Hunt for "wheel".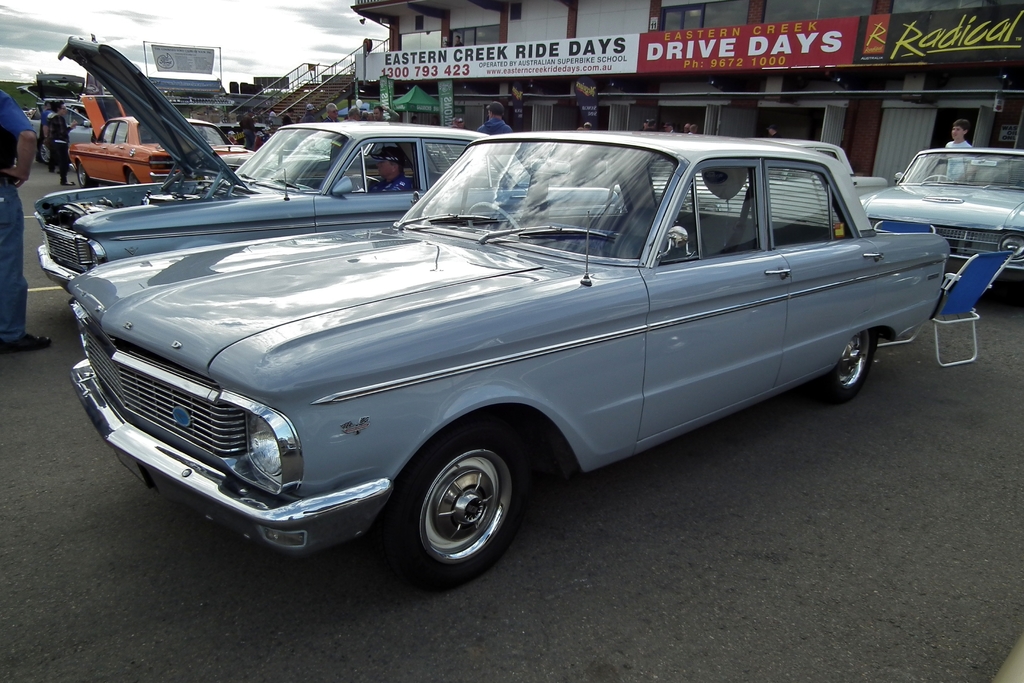
Hunted down at x1=69 y1=163 x2=92 y2=188.
